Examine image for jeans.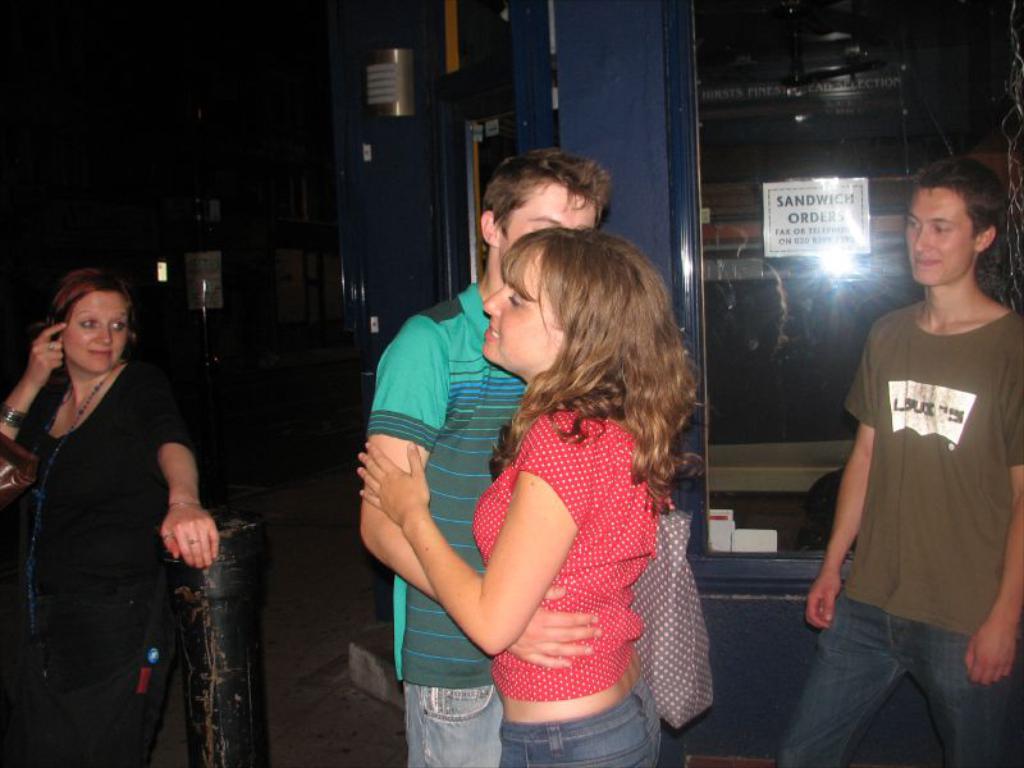
Examination result: left=502, top=678, right=663, bottom=767.
